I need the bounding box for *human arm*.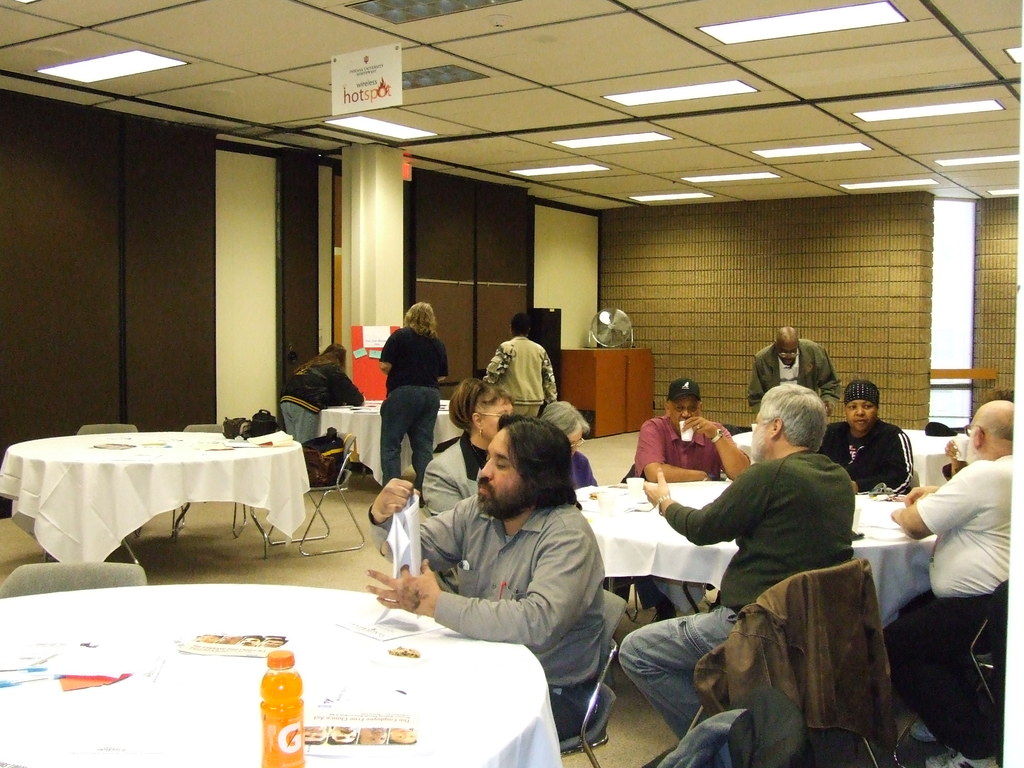
Here it is: rect(365, 536, 596, 651).
